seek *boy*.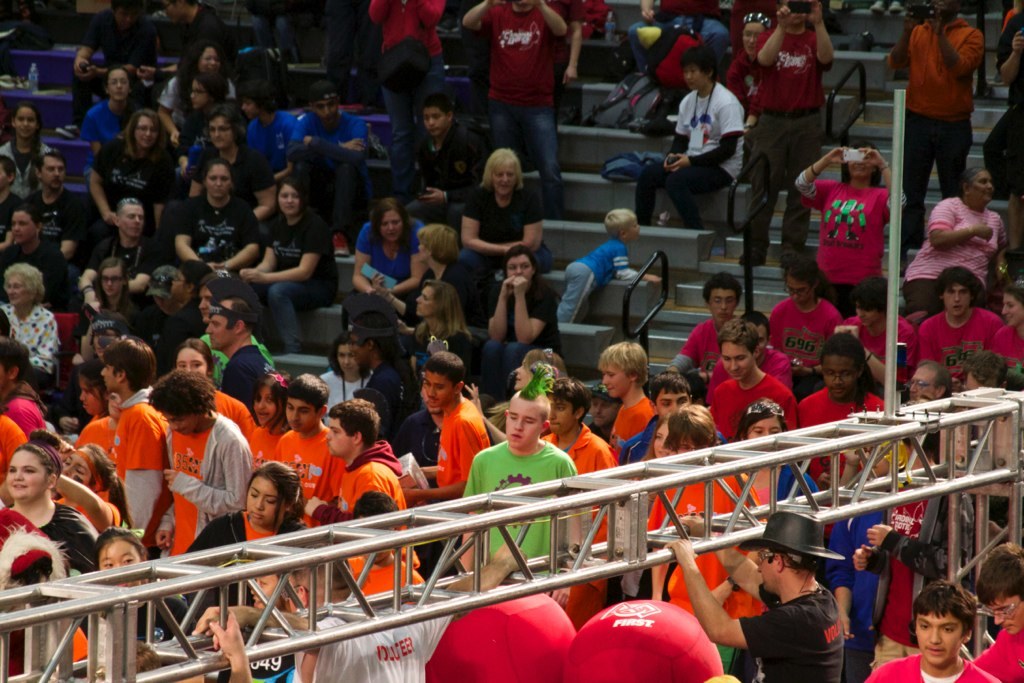
locate(921, 271, 1004, 369).
